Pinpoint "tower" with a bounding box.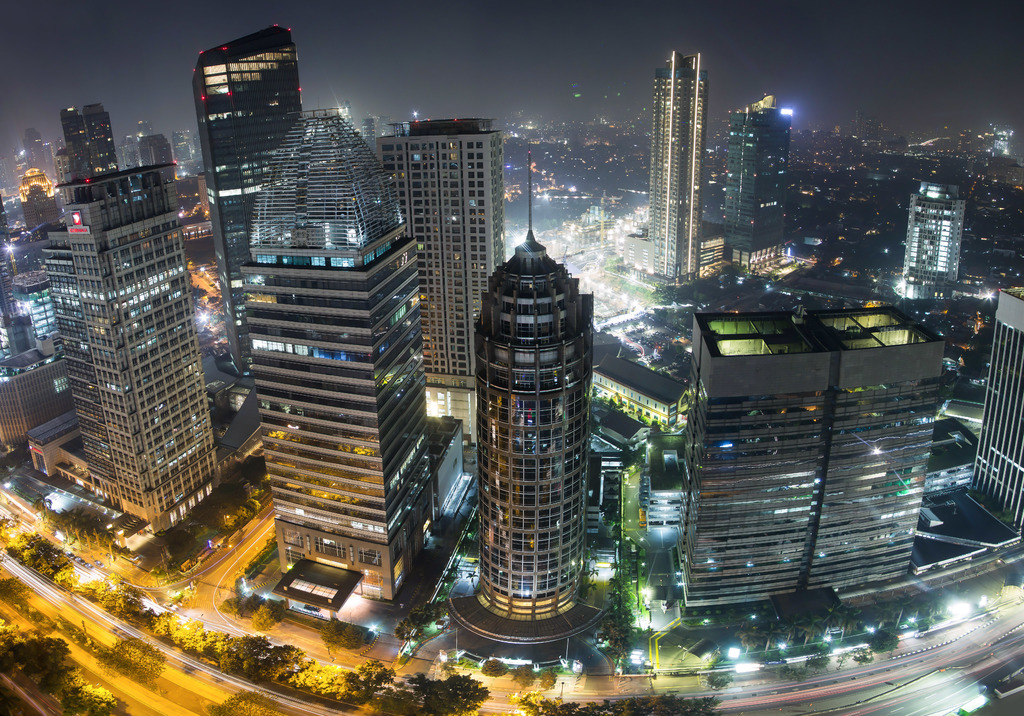
box(182, 20, 311, 377).
